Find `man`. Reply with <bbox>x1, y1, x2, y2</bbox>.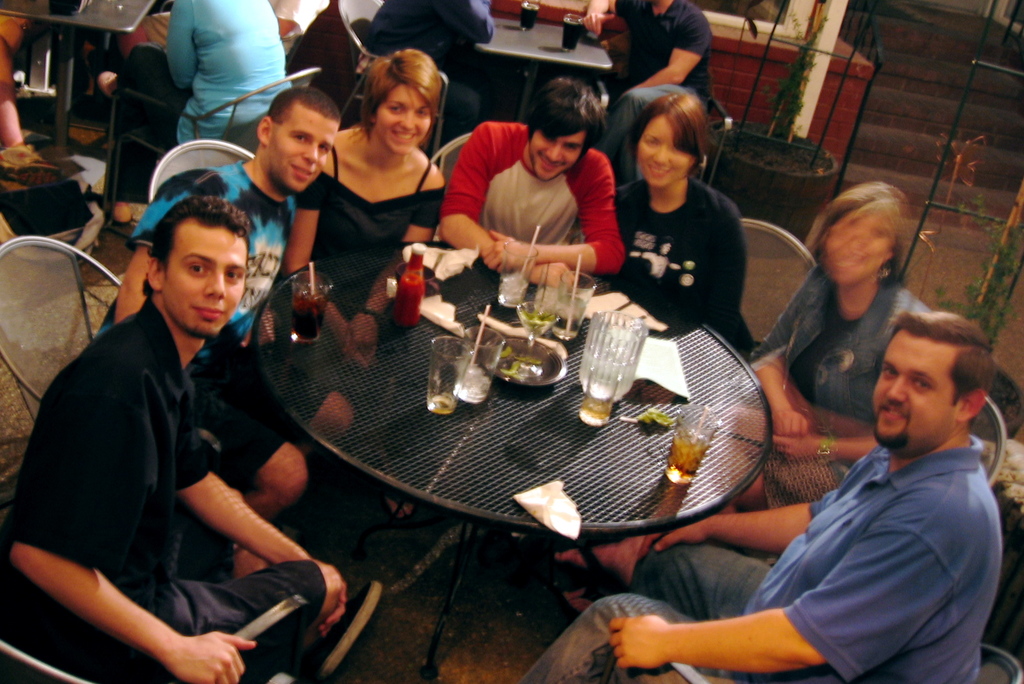
<bbox>365, 0, 493, 149</bbox>.
